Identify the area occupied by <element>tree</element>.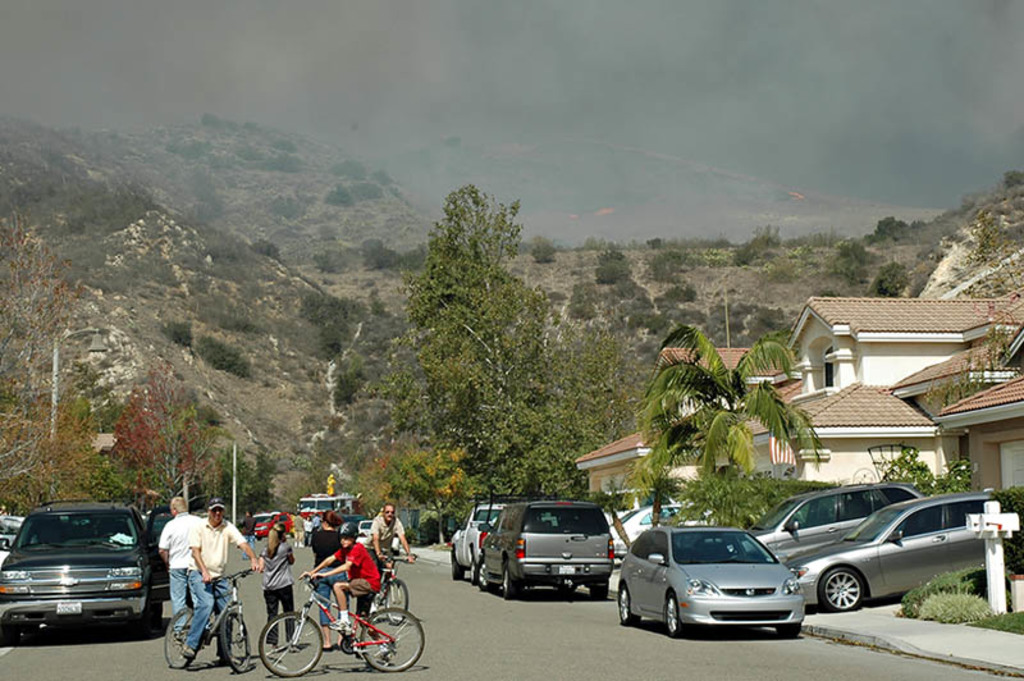
Area: select_region(419, 437, 468, 538).
